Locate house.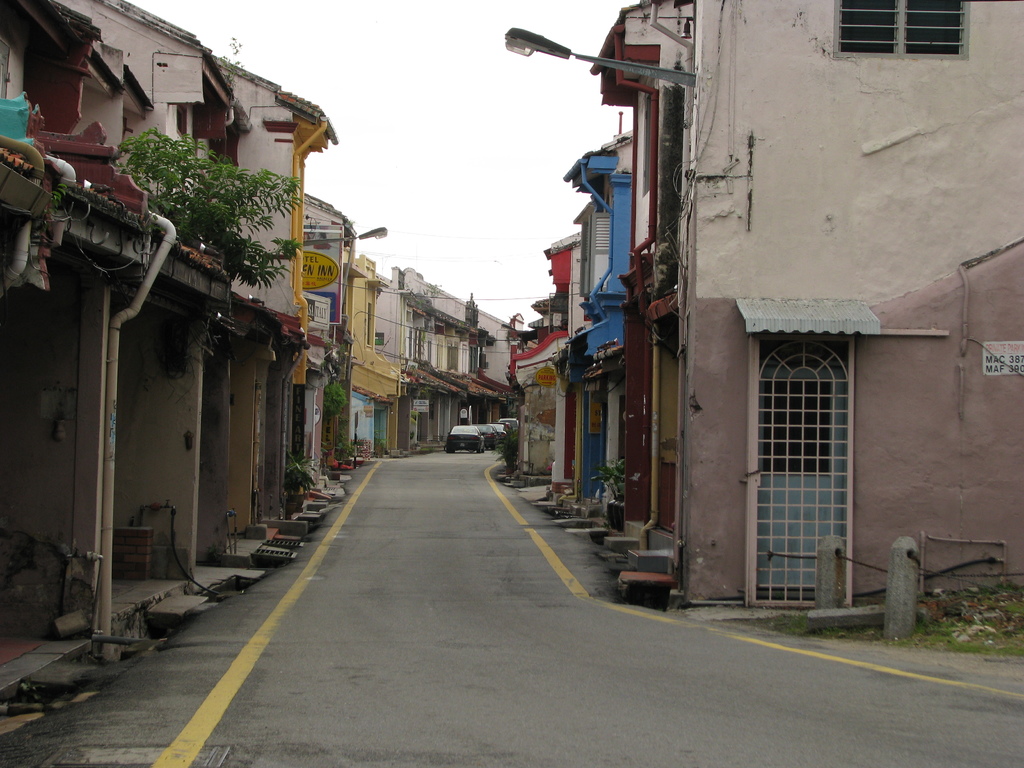
Bounding box: bbox=[573, 4, 1023, 633].
